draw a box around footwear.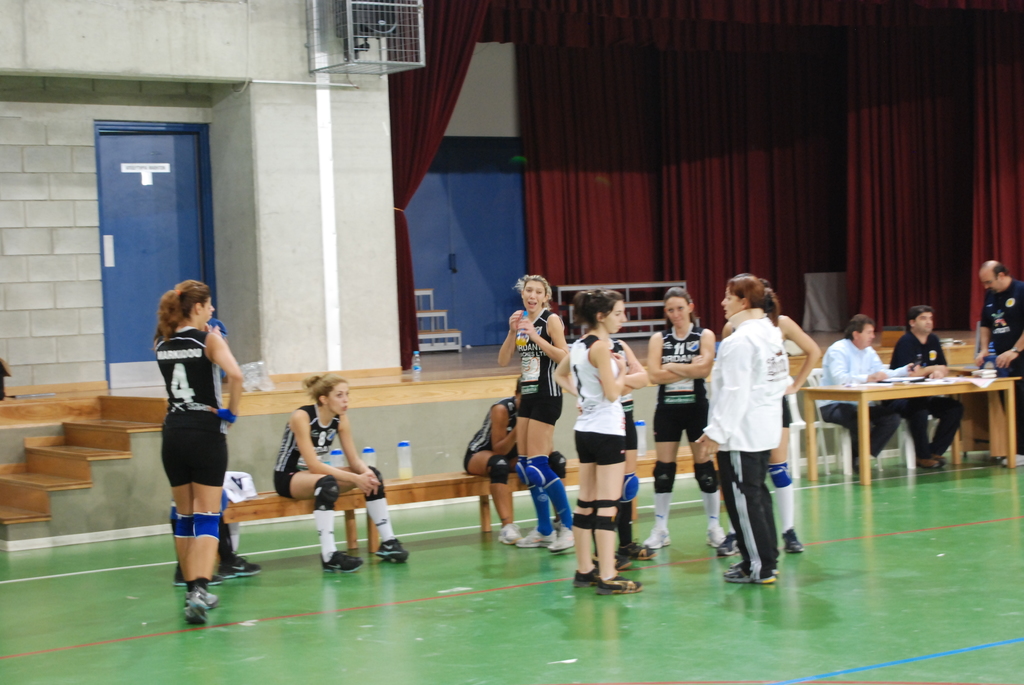
BBox(543, 521, 575, 549).
